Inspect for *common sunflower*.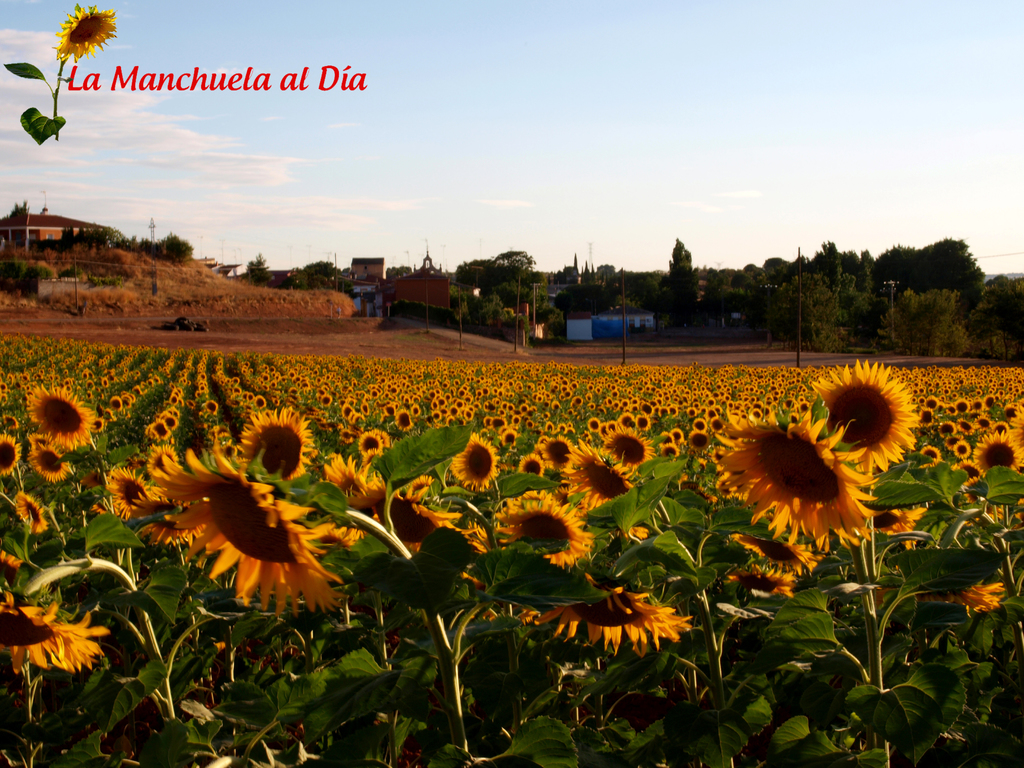
Inspection: 524:576:682:659.
